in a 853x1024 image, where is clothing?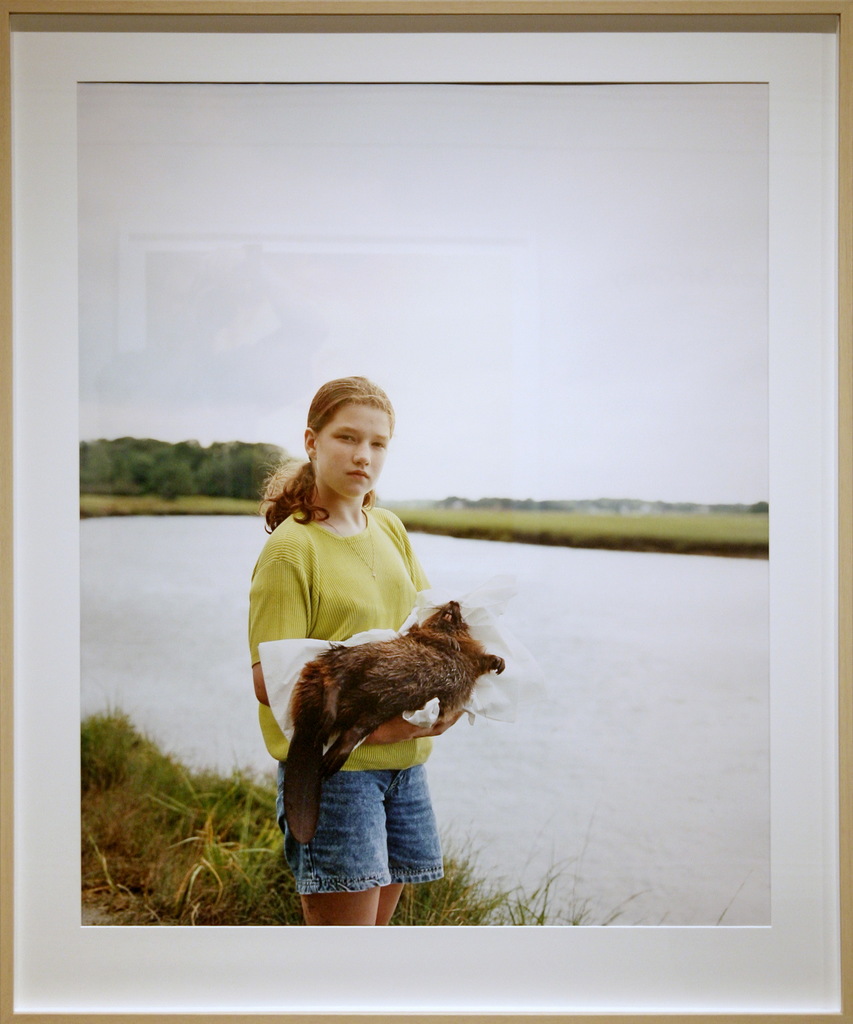
{"left": 245, "top": 500, "right": 437, "bottom": 773}.
